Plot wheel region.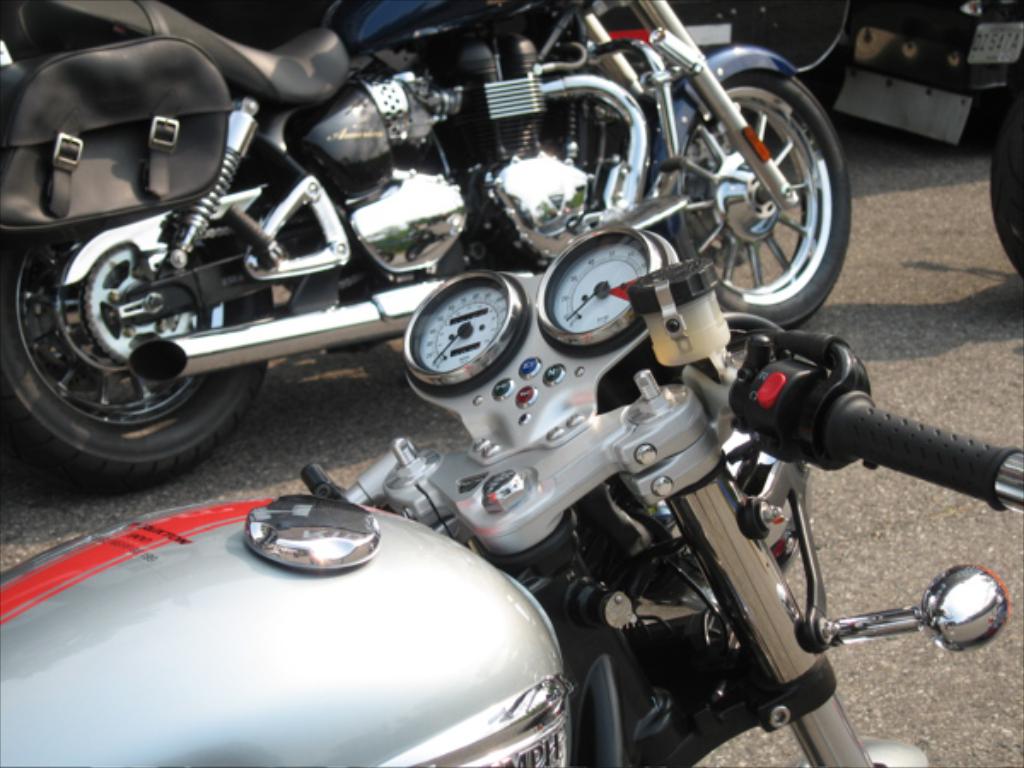
Plotted at bbox(655, 67, 848, 335).
